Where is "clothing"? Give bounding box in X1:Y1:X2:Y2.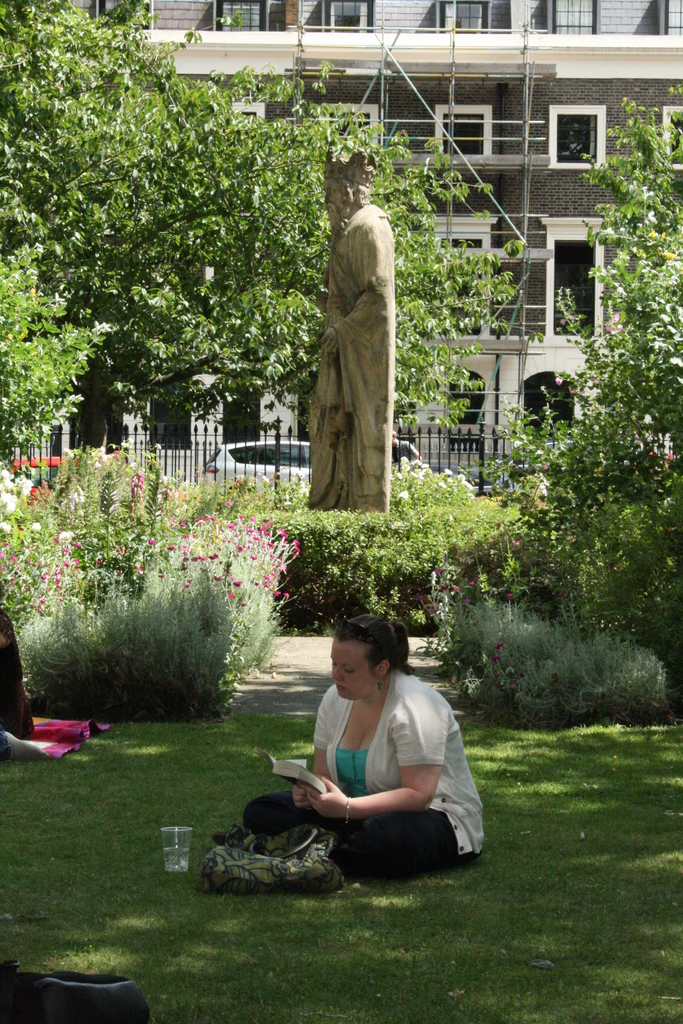
256:776:458:879.
